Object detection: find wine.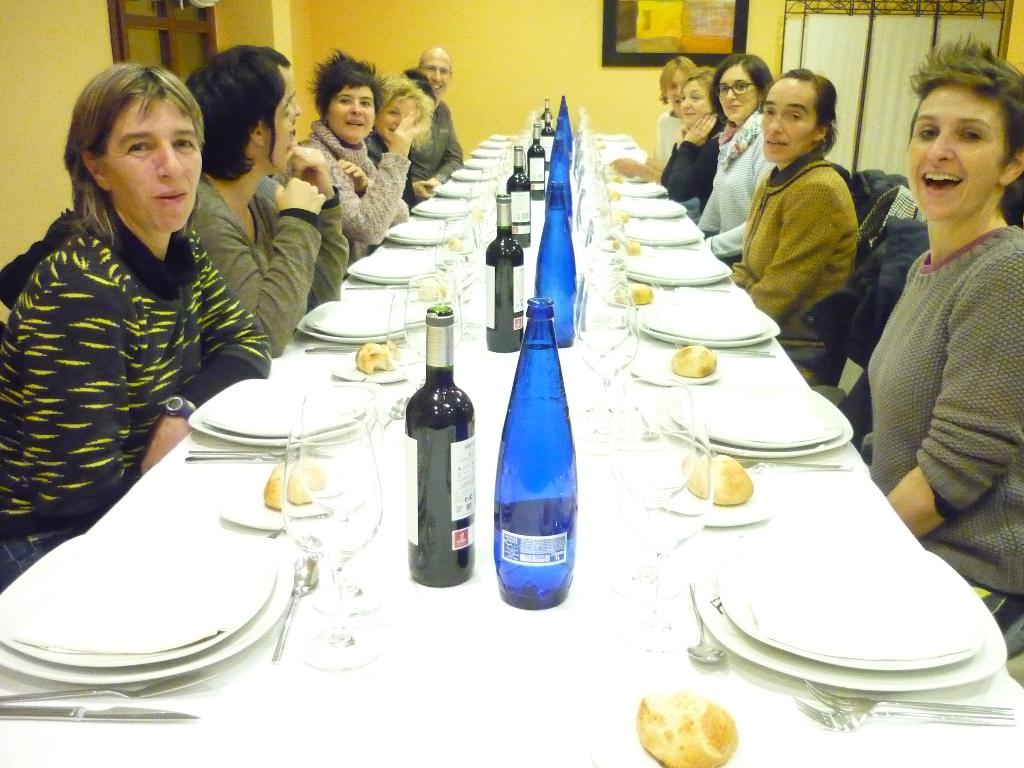
Rect(526, 125, 537, 160).
